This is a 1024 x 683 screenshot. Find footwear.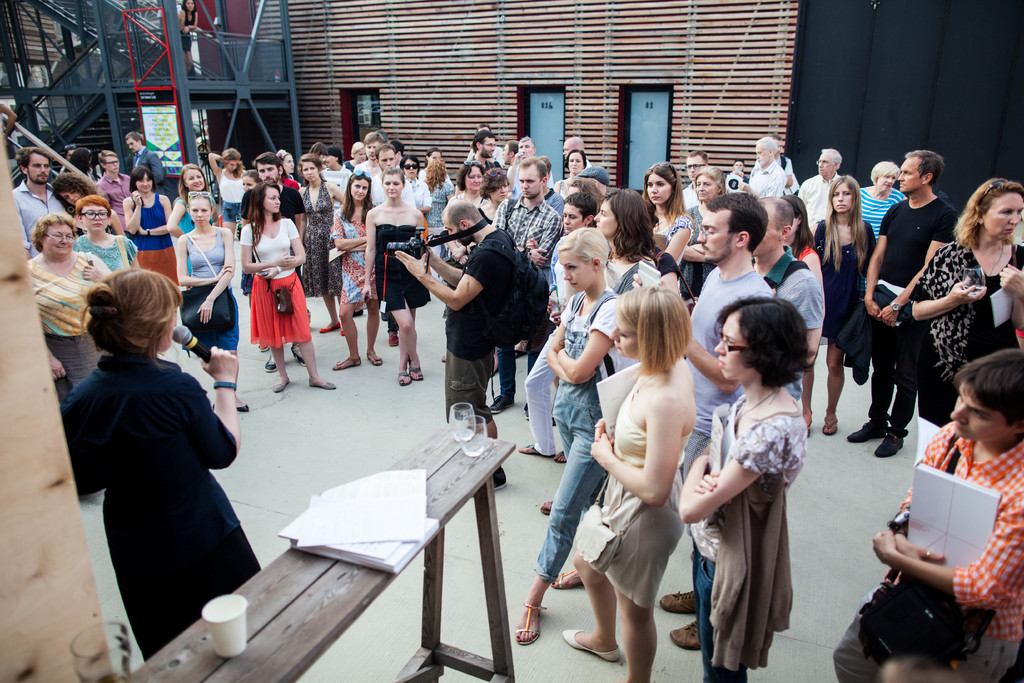
Bounding box: 490 395 516 412.
